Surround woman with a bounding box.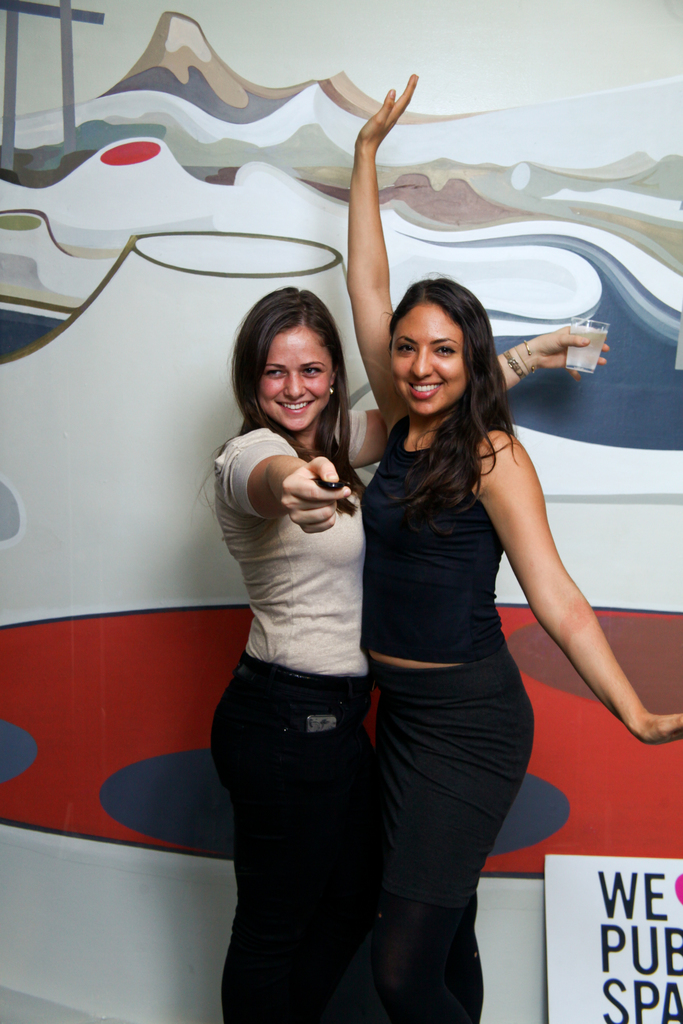
locate(333, 58, 682, 1023).
